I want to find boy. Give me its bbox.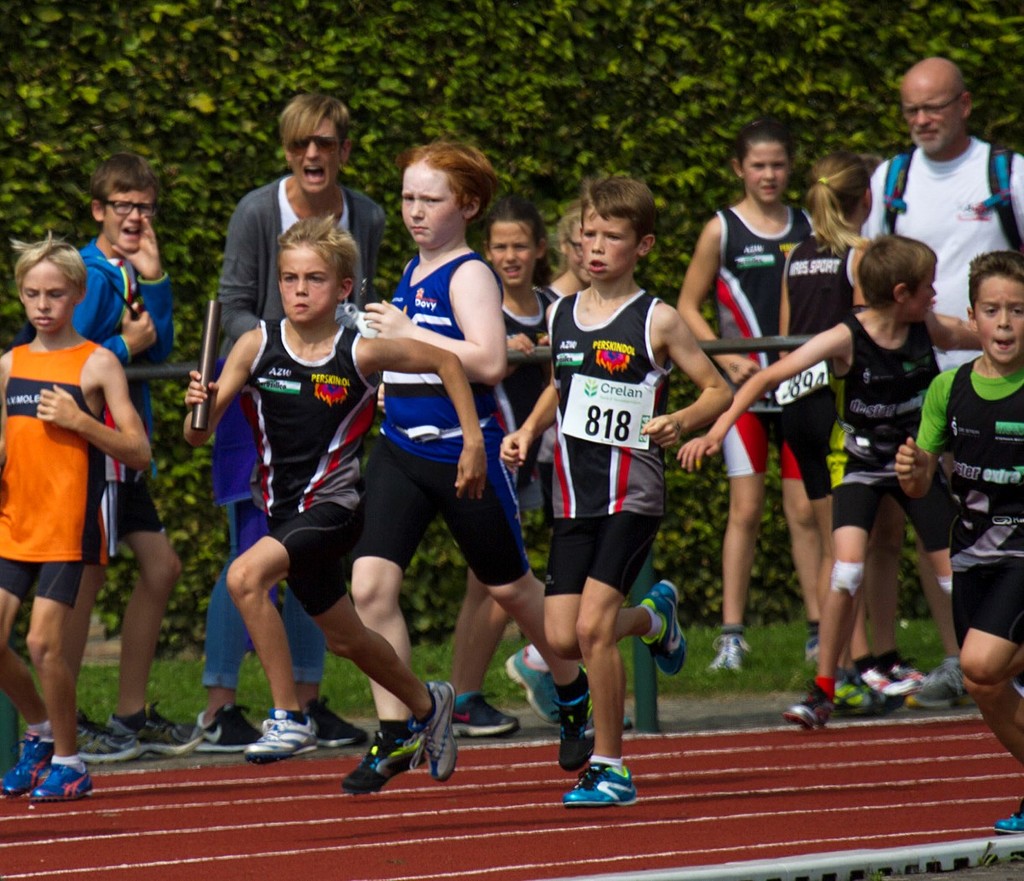
l=178, t=202, r=490, b=786.
